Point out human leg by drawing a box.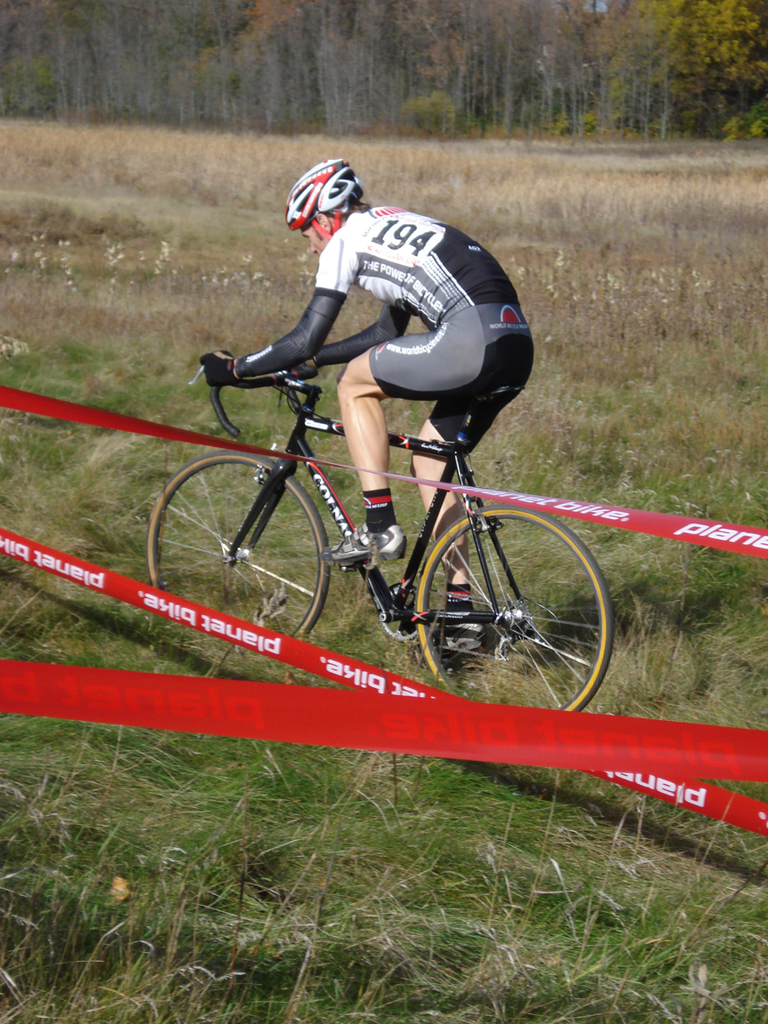
327,319,475,559.
